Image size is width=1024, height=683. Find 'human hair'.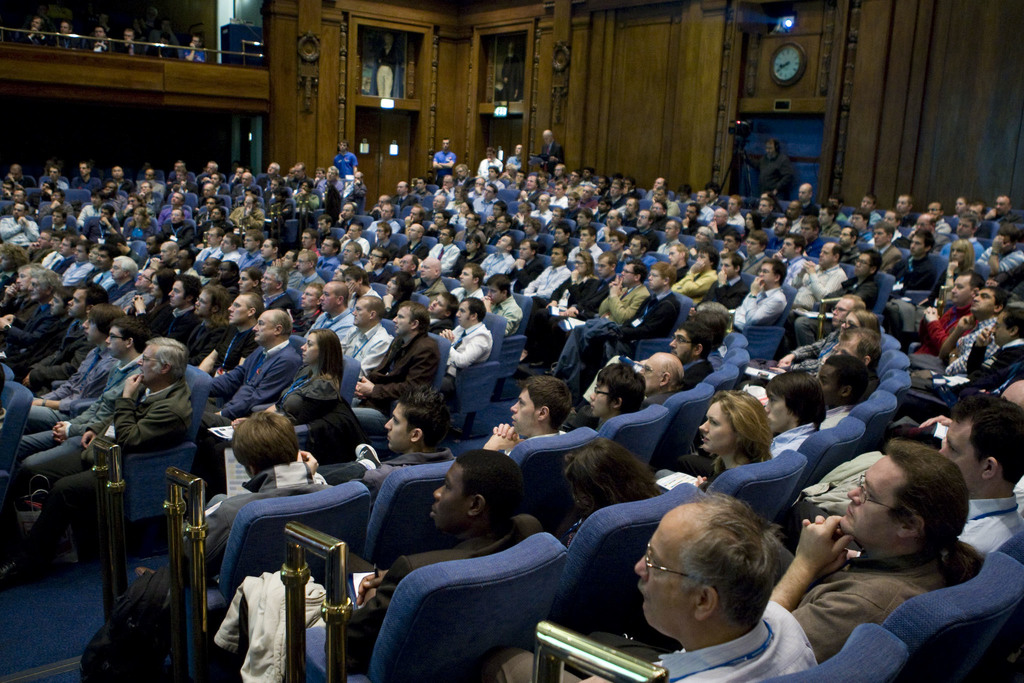
(x1=455, y1=446, x2=526, y2=520).
